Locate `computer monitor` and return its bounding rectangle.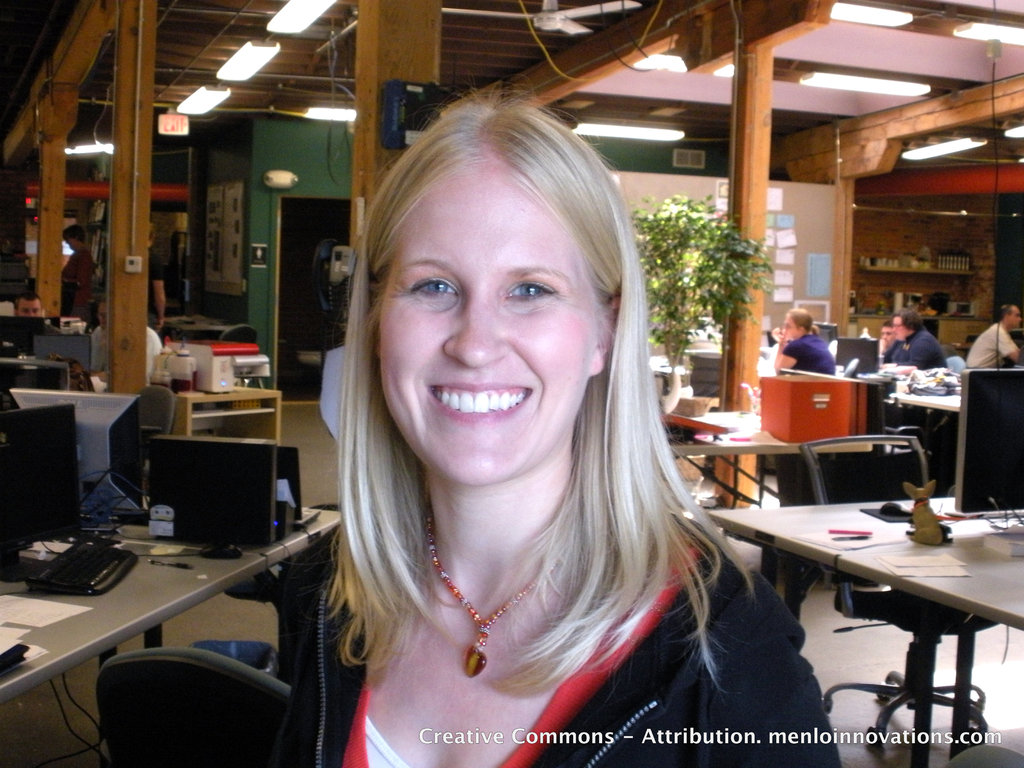
bbox(0, 352, 81, 413).
